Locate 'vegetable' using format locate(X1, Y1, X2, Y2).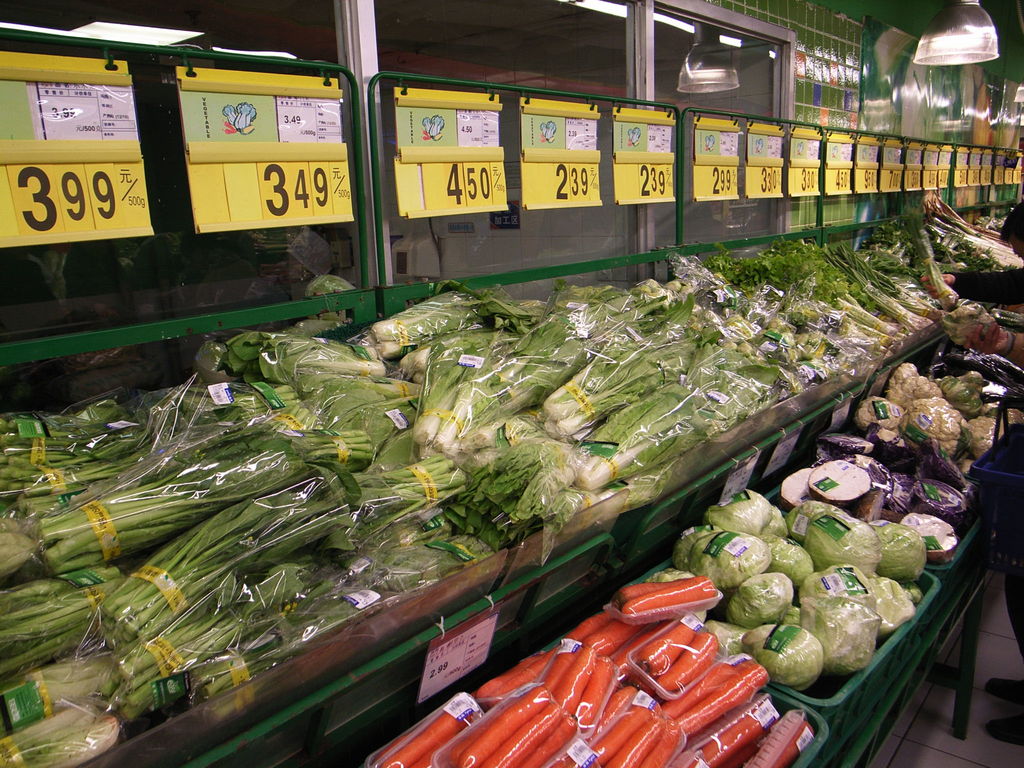
locate(691, 527, 771, 595).
